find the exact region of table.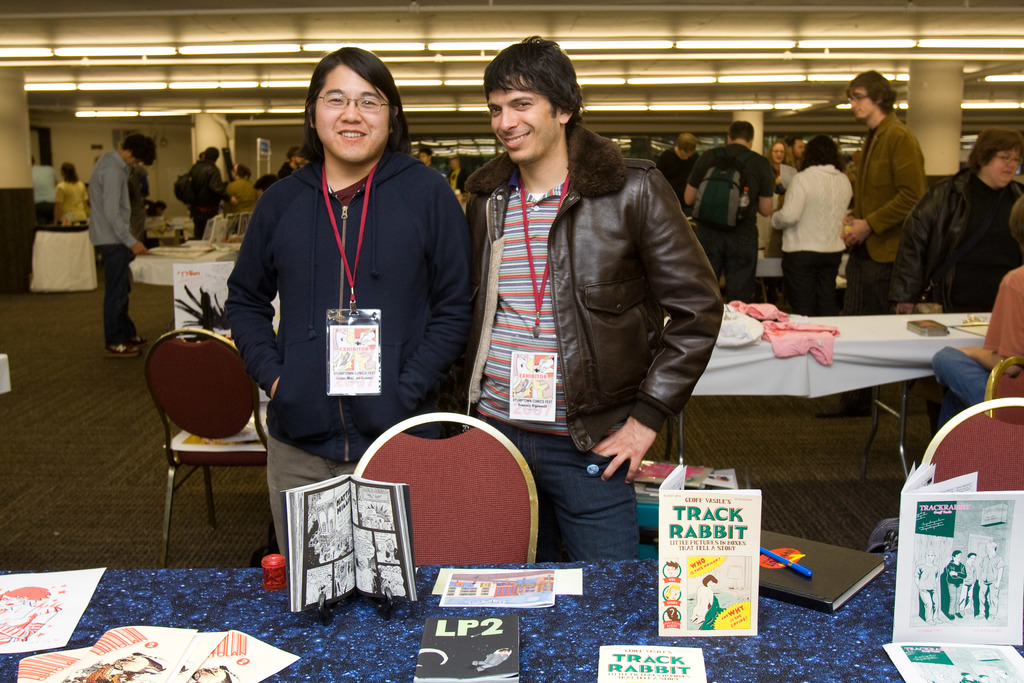
Exact region: bbox=[719, 257, 786, 300].
